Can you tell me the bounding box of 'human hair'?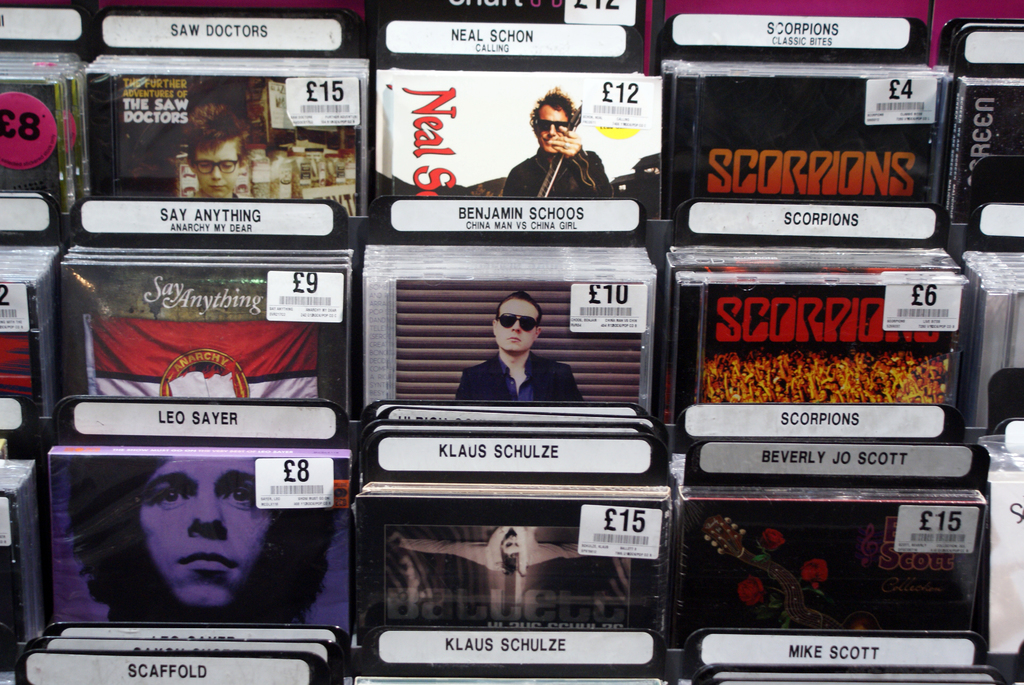
187/101/246/164.
